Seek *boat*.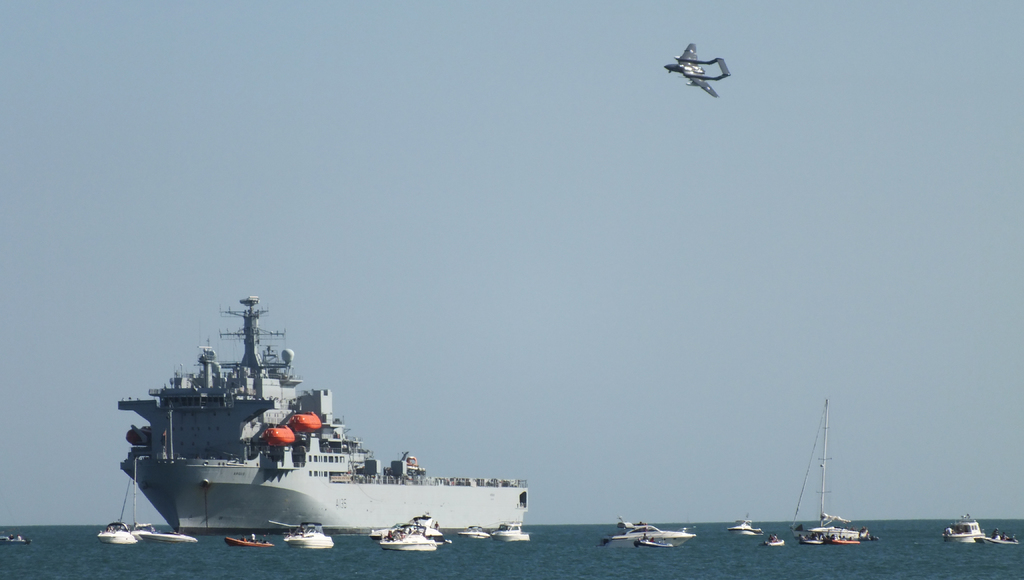
x1=977 y1=524 x2=1023 y2=549.
